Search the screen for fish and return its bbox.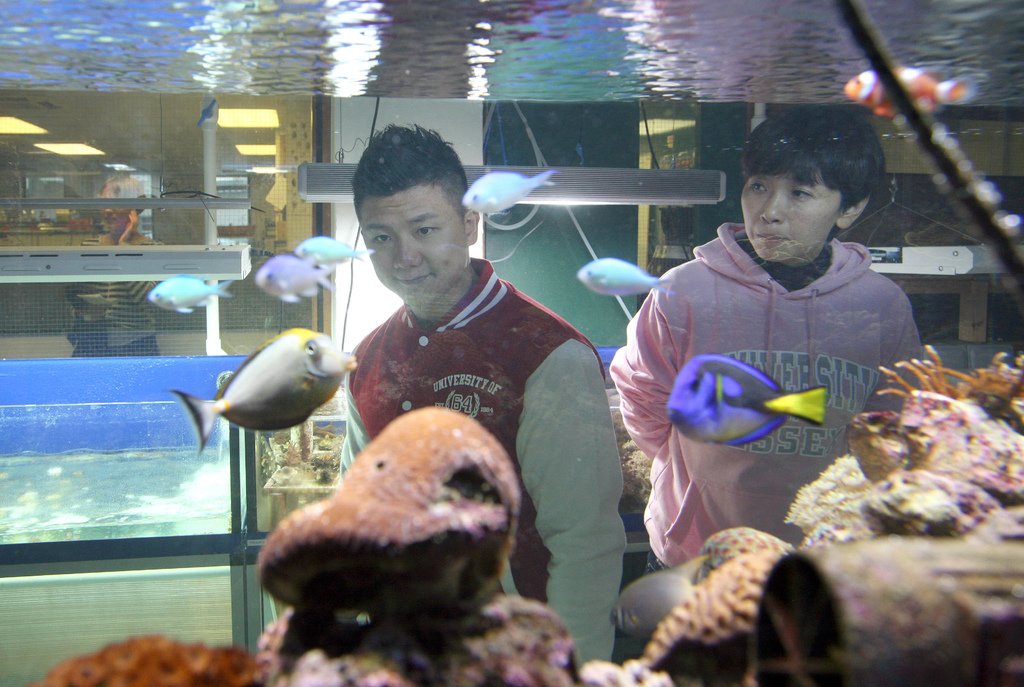
Found: l=566, t=256, r=671, b=296.
